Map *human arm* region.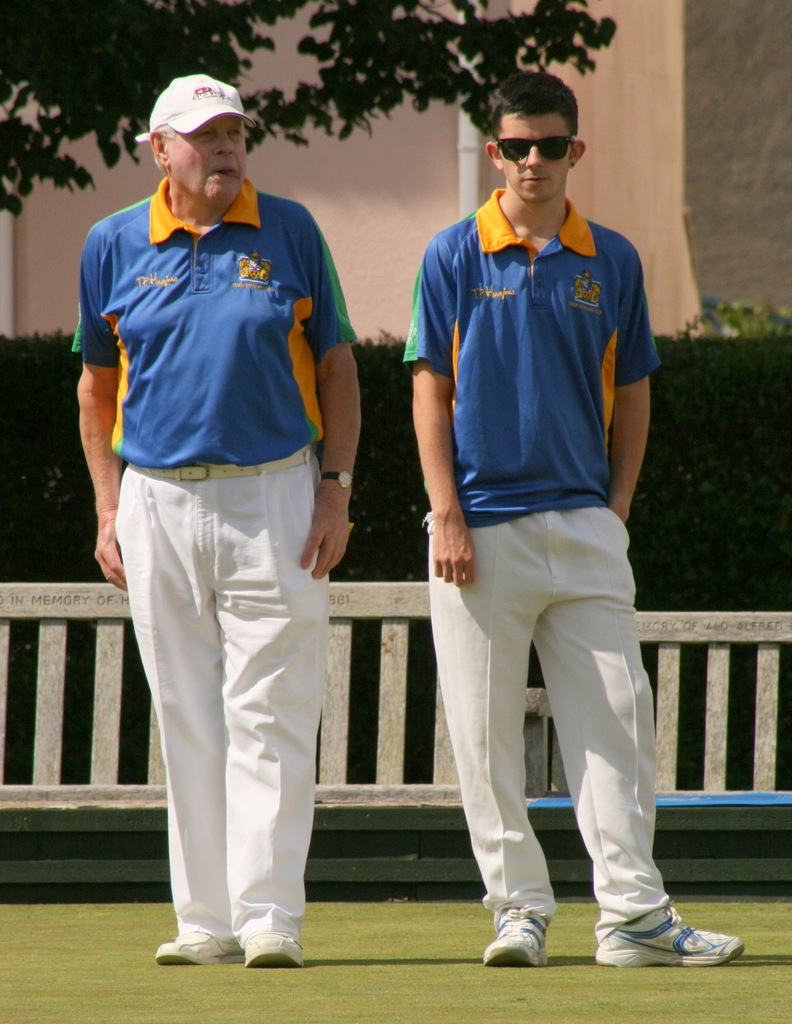
Mapped to <bbox>613, 253, 658, 522</bbox>.
